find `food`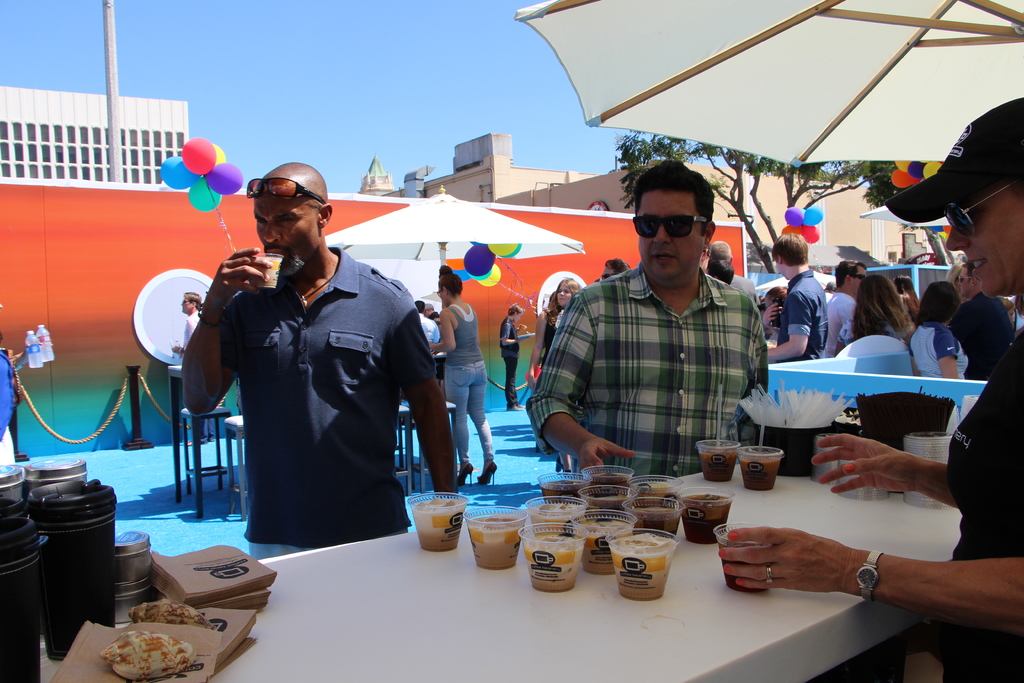
<region>522, 327, 532, 338</region>
